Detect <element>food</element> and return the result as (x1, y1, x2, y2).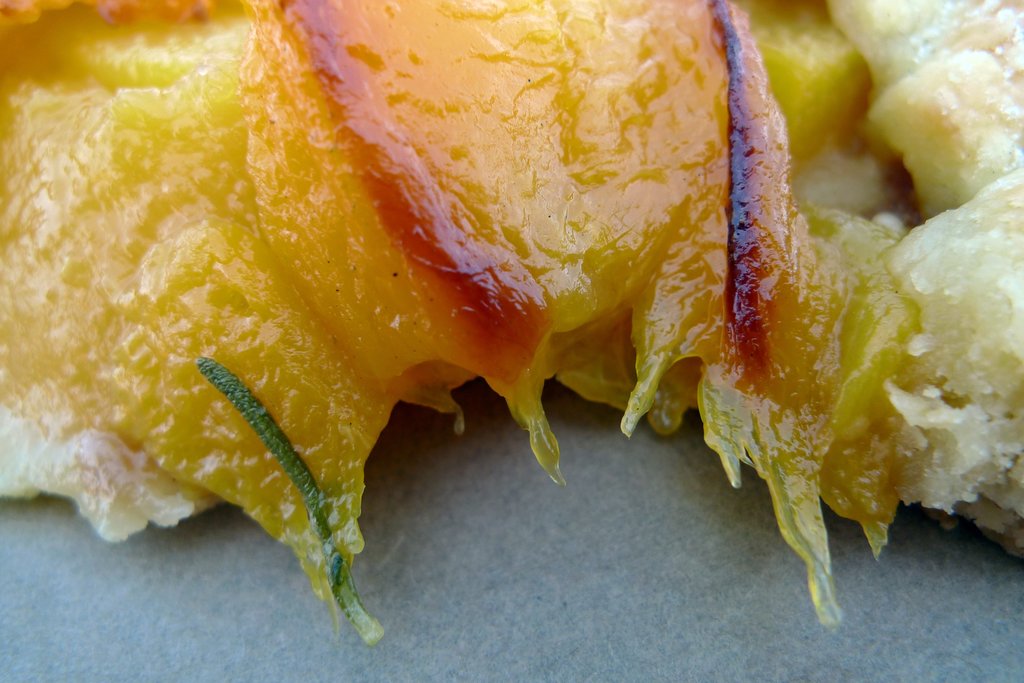
(0, 0, 1023, 654).
